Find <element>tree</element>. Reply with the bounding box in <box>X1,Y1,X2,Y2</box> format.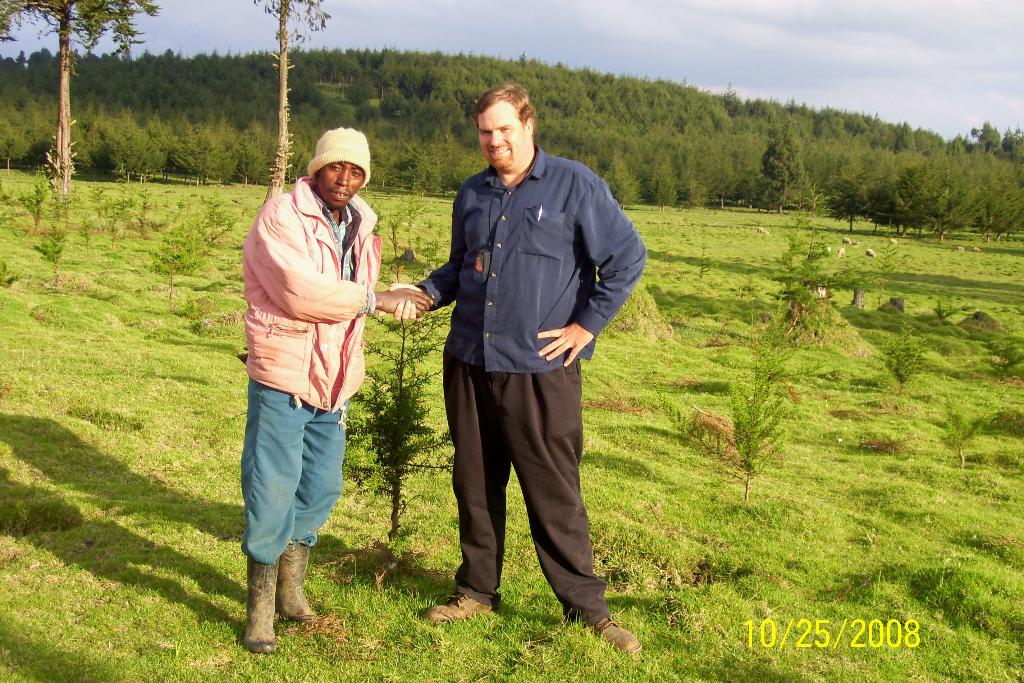
<box>774,181,869,339</box>.
